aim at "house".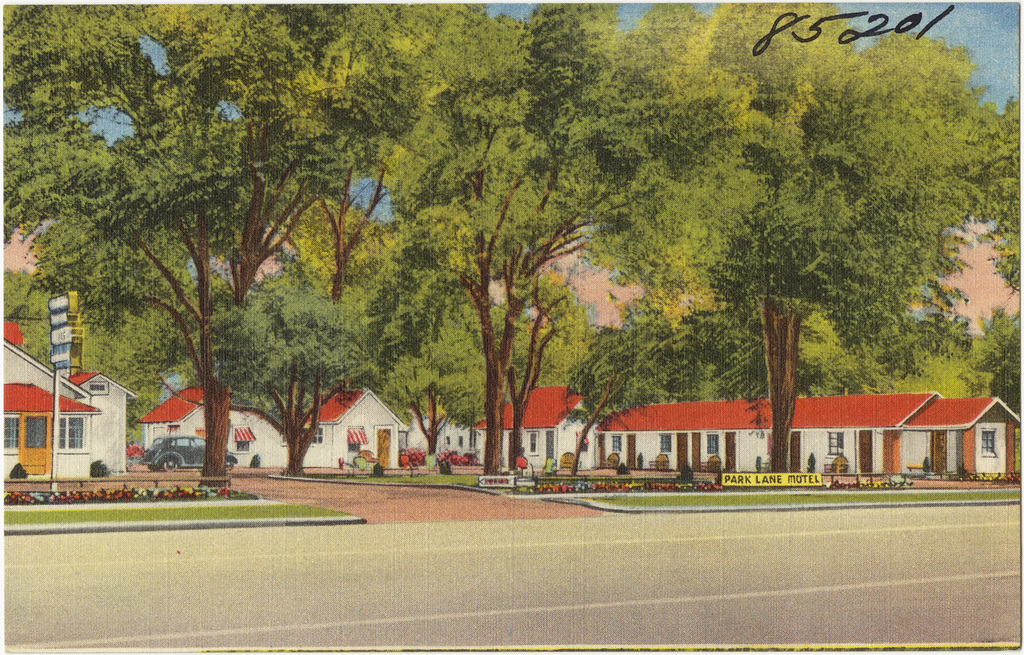
Aimed at x1=300, y1=384, x2=428, y2=478.
